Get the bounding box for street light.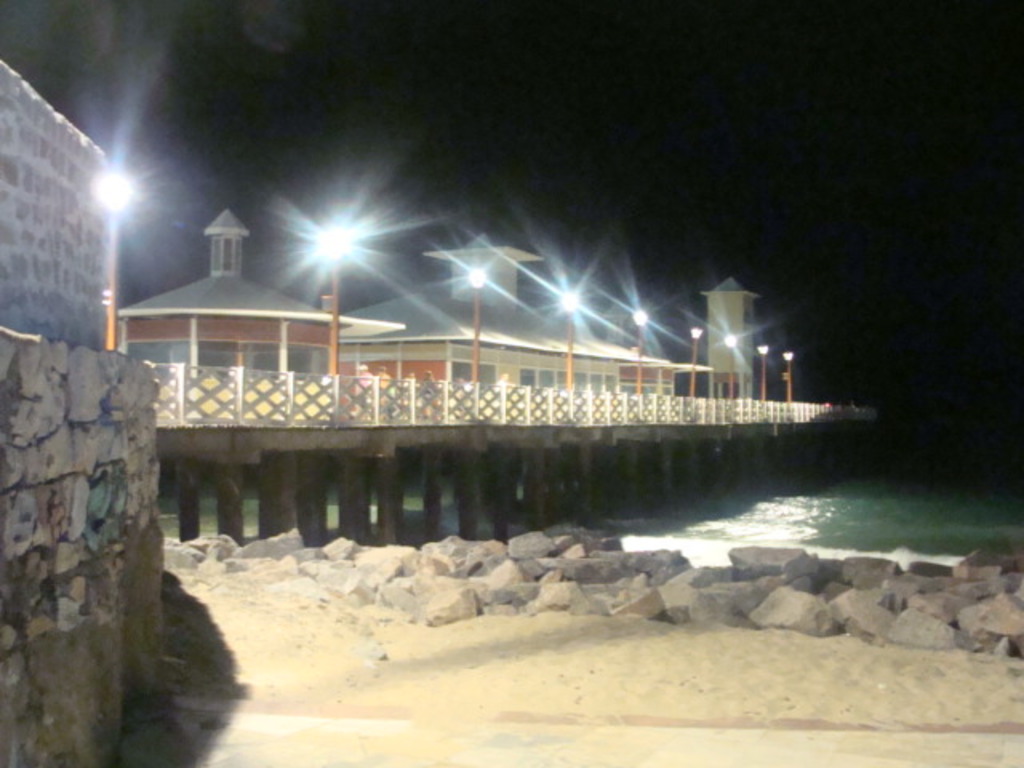
left=462, top=259, right=486, bottom=389.
